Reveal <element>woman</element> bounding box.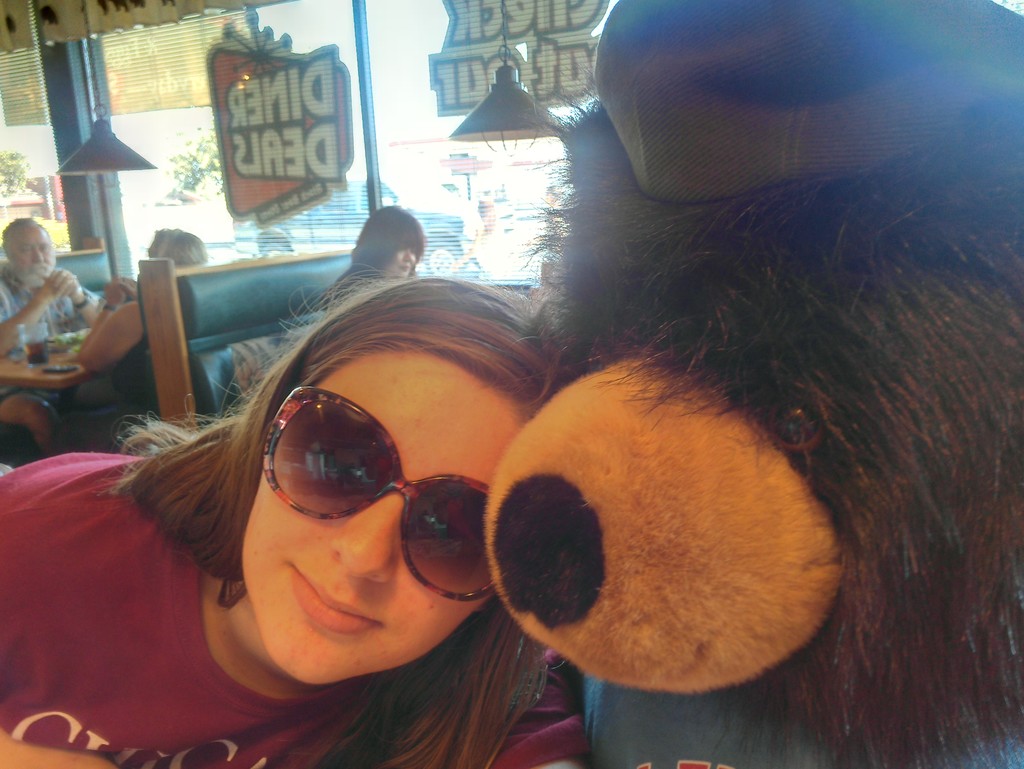
Revealed: {"x1": 318, "y1": 198, "x2": 429, "y2": 318}.
